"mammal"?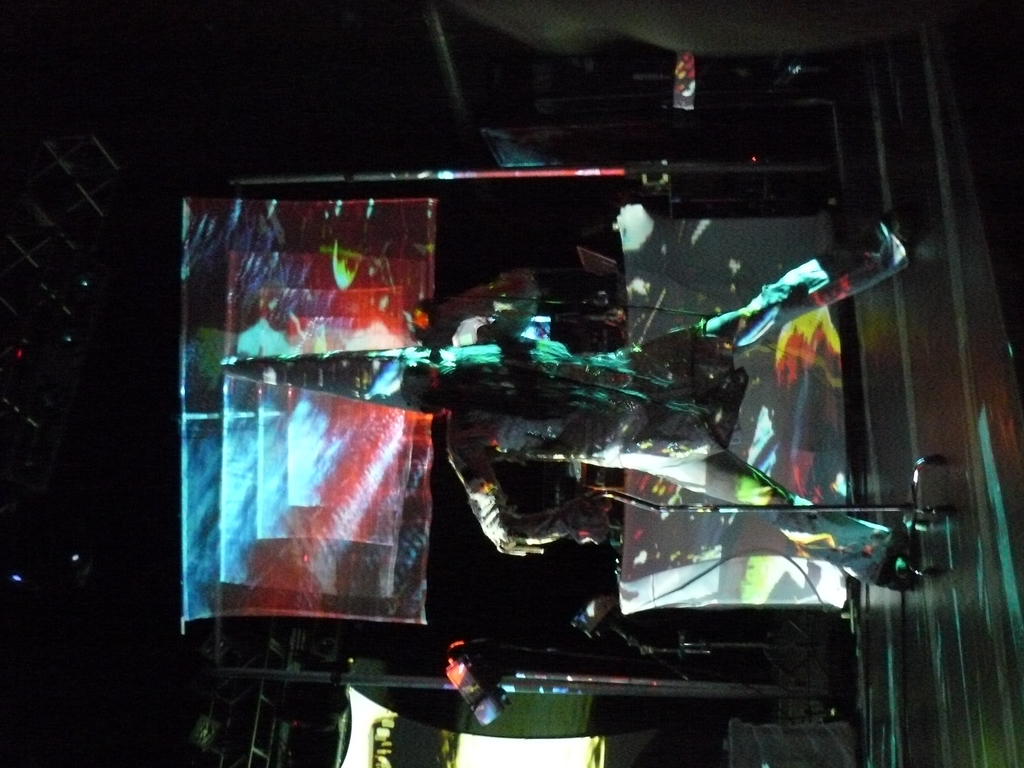
bbox(368, 170, 941, 592)
